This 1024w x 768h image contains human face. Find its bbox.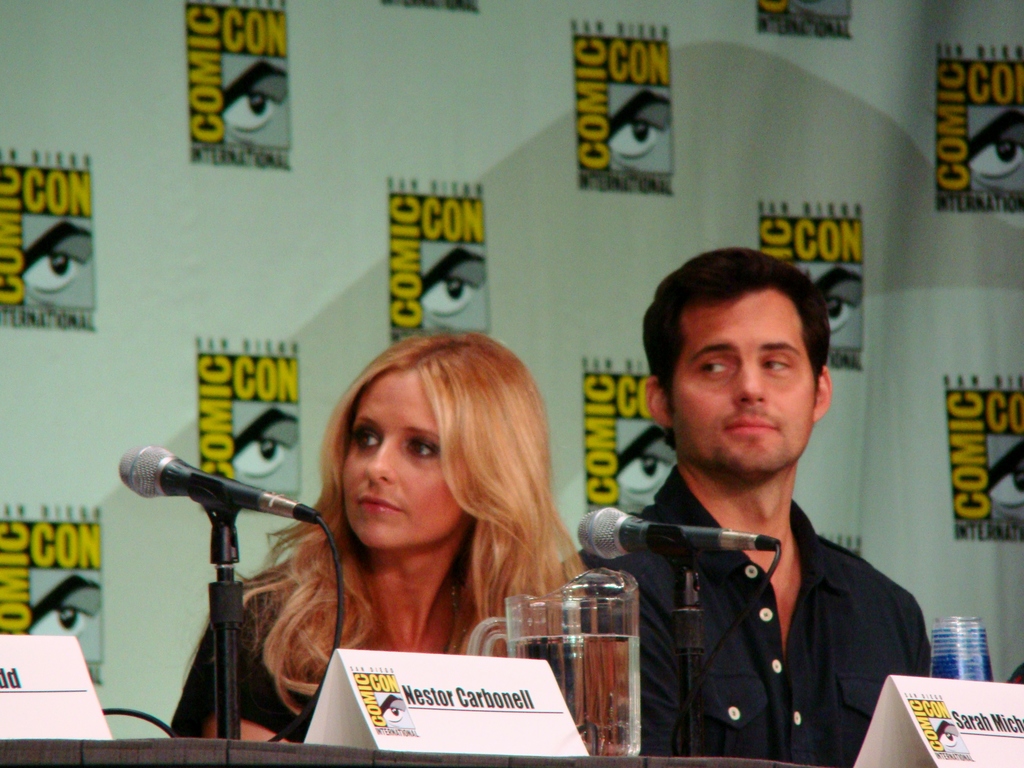
rect(672, 285, 826, 477).
